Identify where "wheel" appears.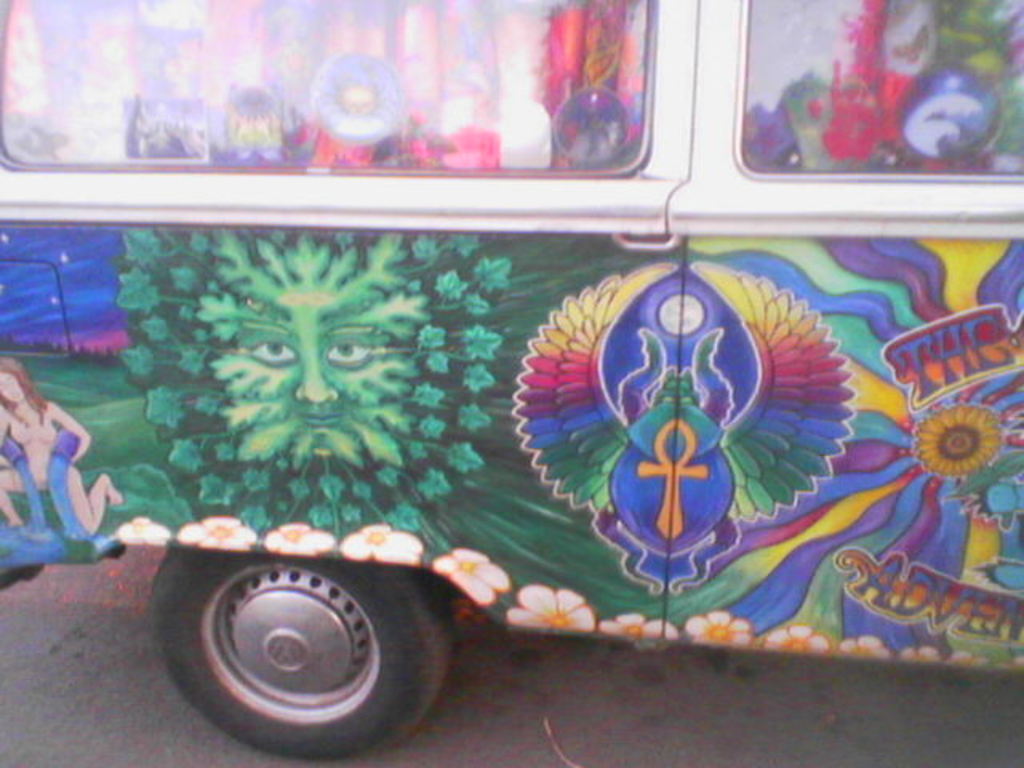
Appears at (144,554,459,758).
